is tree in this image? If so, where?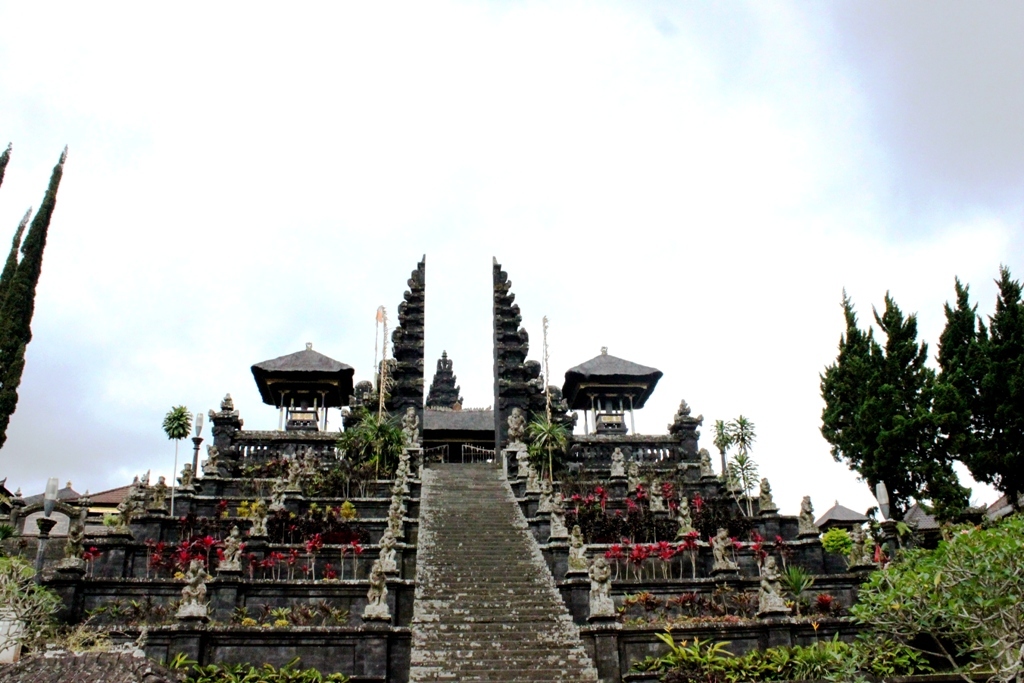
Yes, at [731, 449, 758, 522].
